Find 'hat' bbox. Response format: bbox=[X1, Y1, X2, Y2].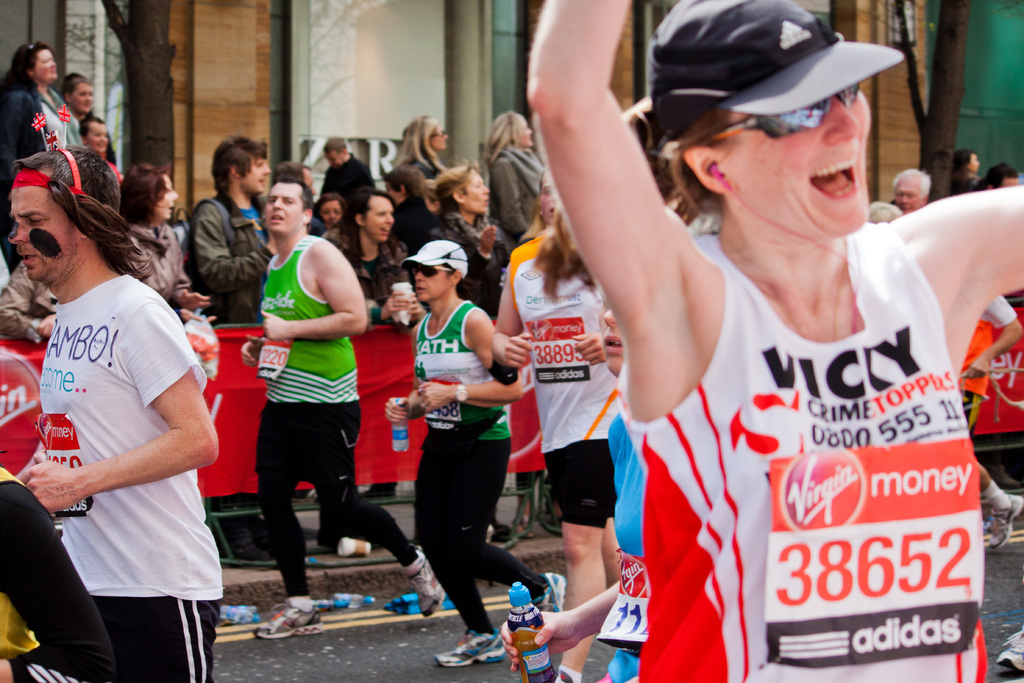
bbox=[400, 237, 468, 279].
